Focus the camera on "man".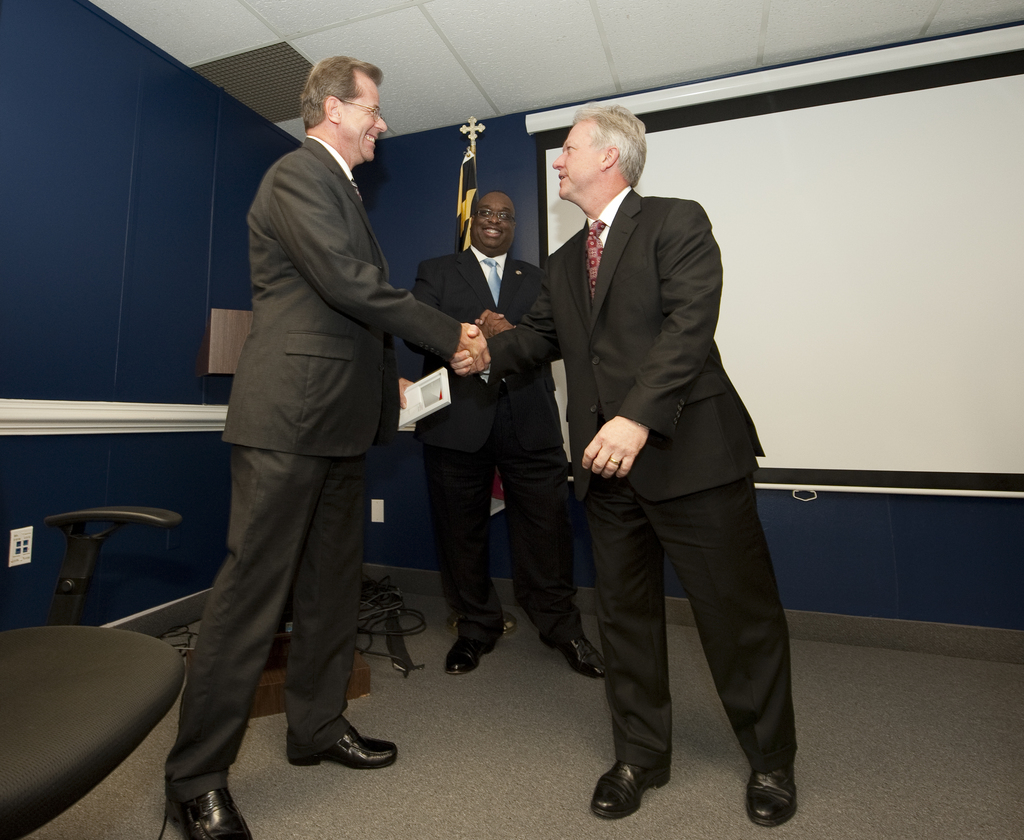
Focus region: bbox(449, 106, 798, 827).
